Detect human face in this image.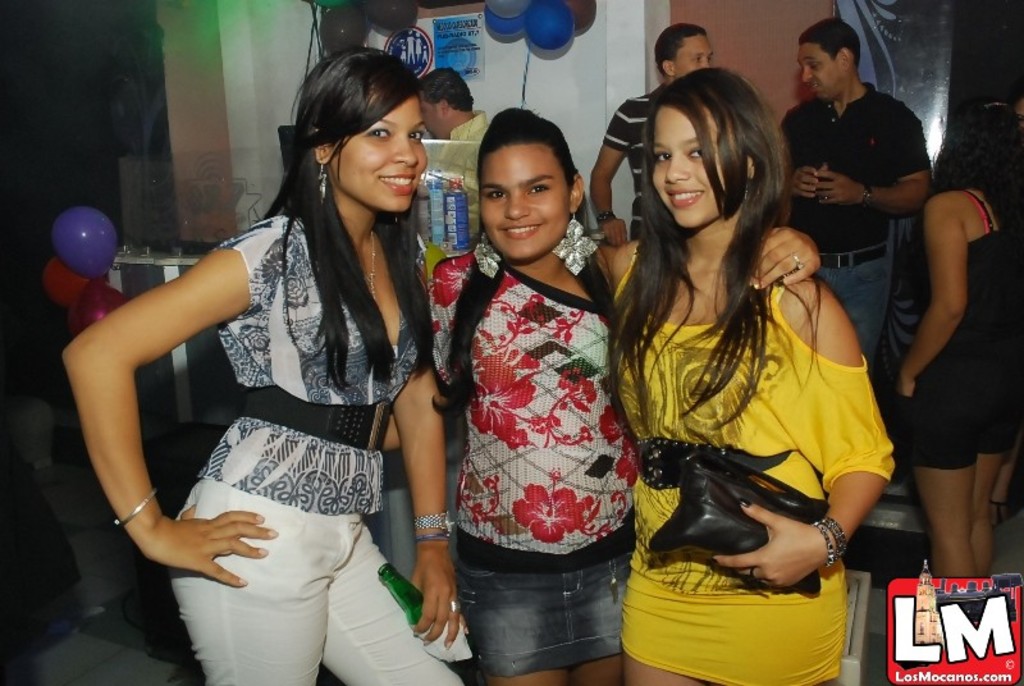
Detection: 652,99,733,232.
